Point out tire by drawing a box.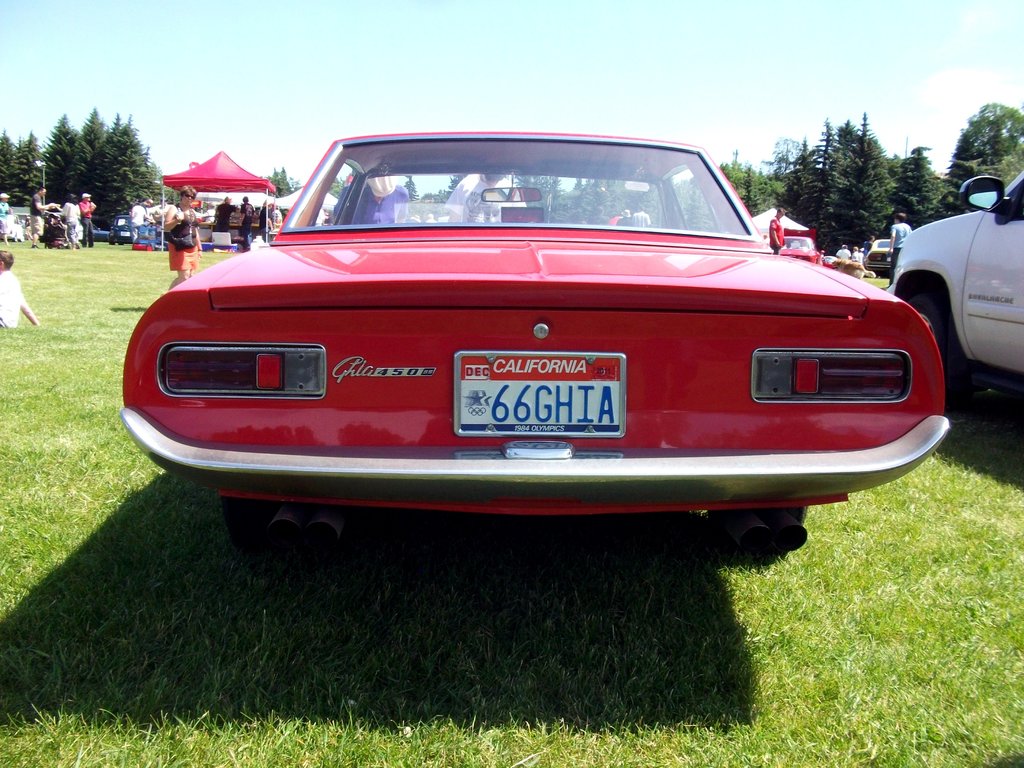
[218, 498, 278, 549].
